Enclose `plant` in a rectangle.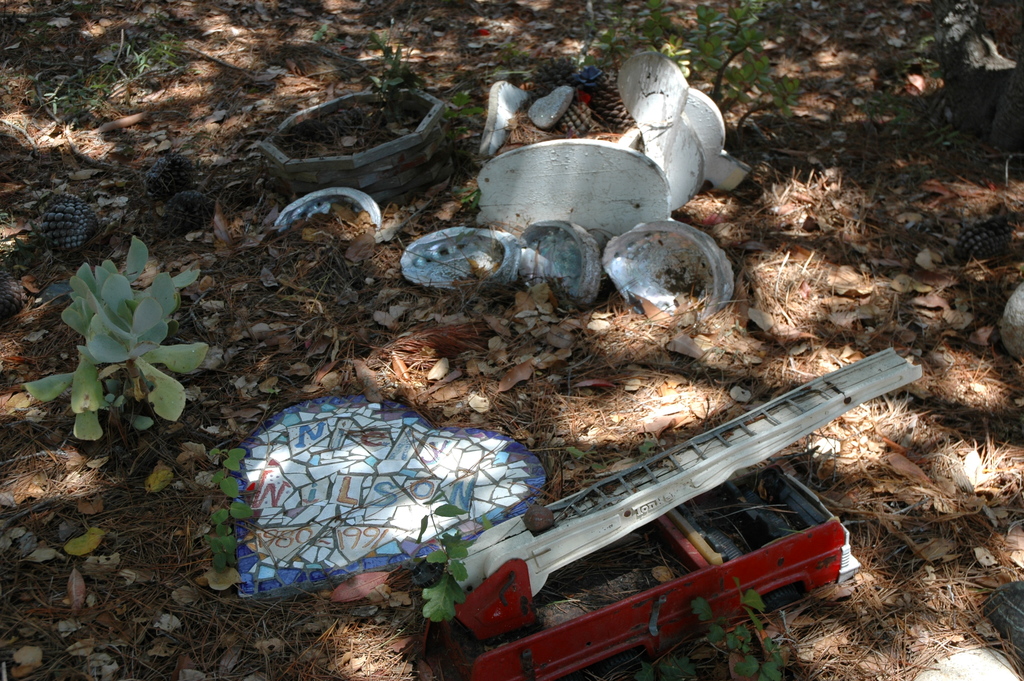
select_region(582, 0, 804, 138).
